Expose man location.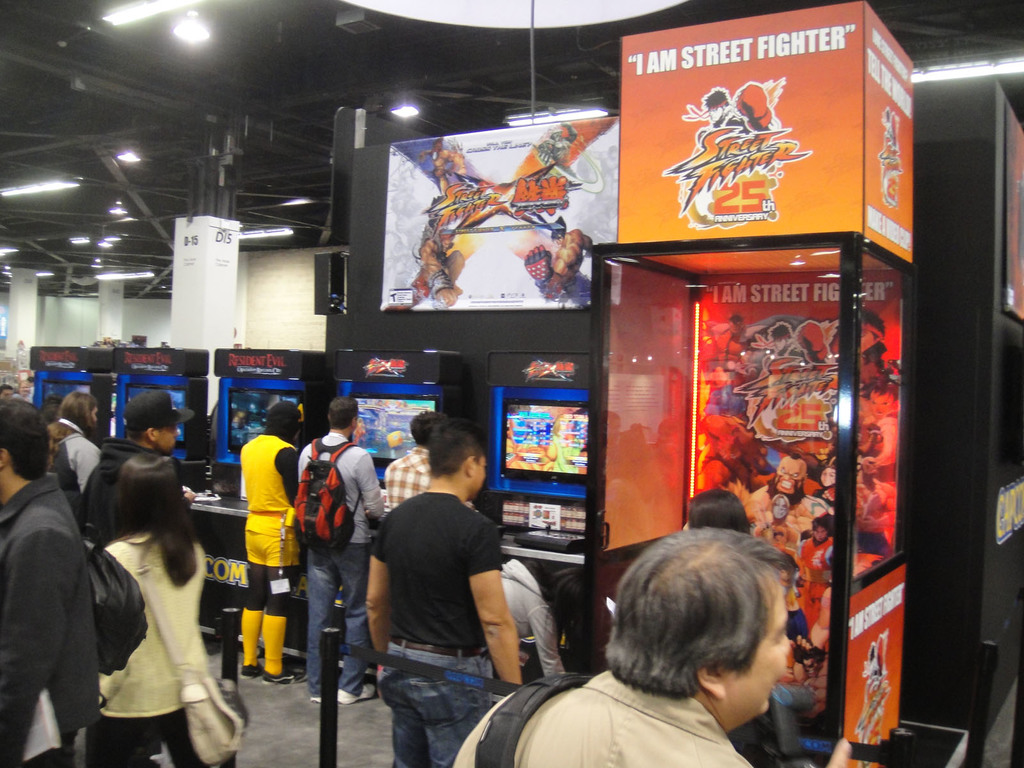
Exposed at 80,390,191,534.
